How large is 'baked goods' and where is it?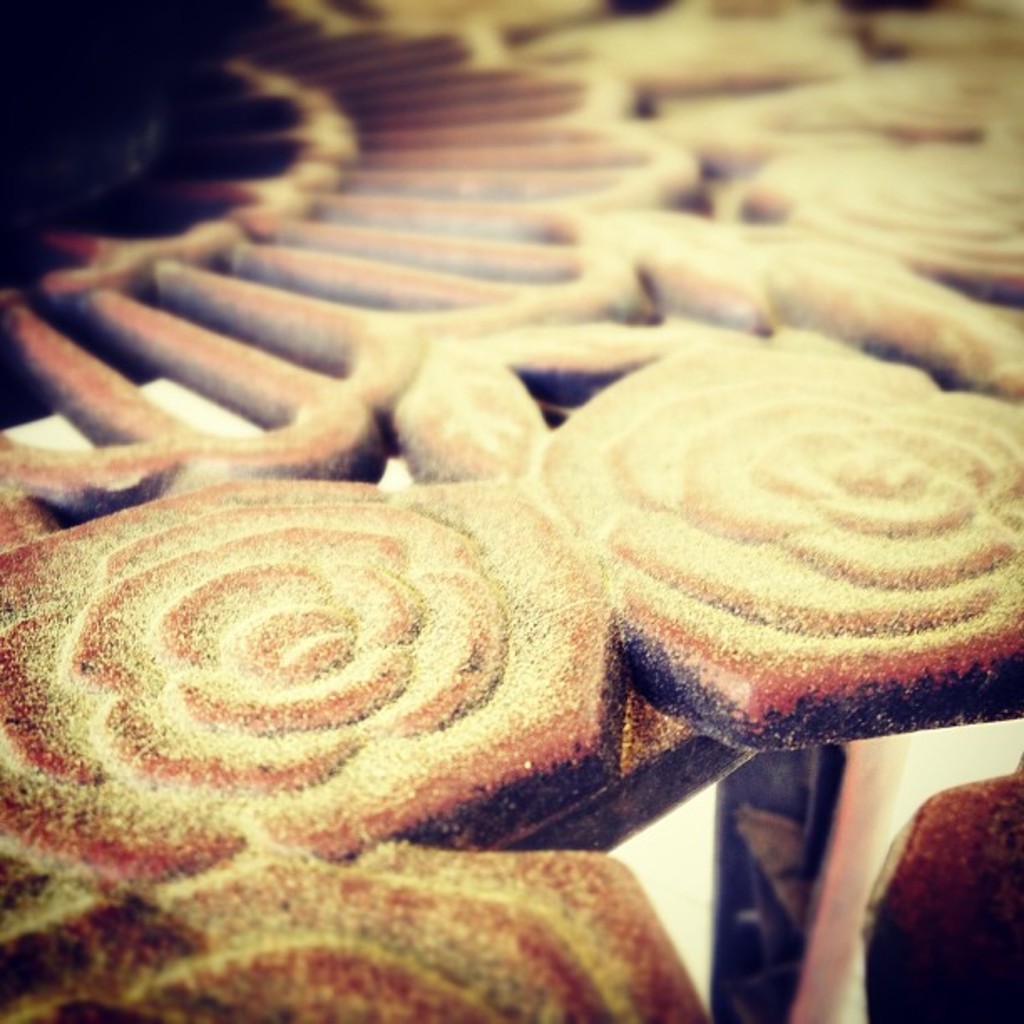
Bounding box: [2,838,716,1022].
